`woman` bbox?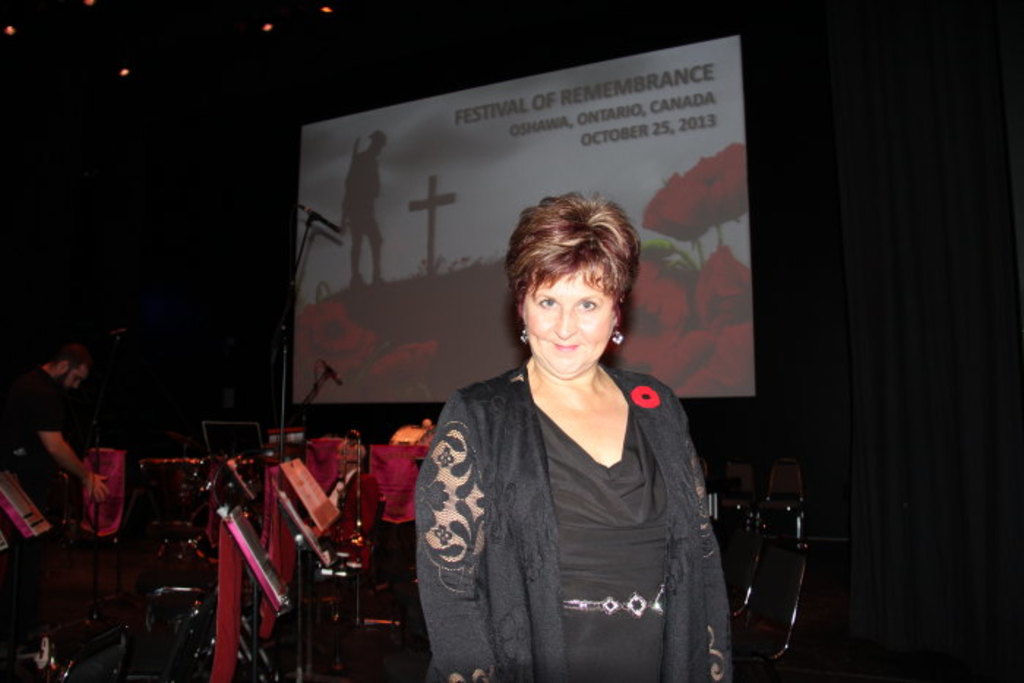
411 203 736 668
